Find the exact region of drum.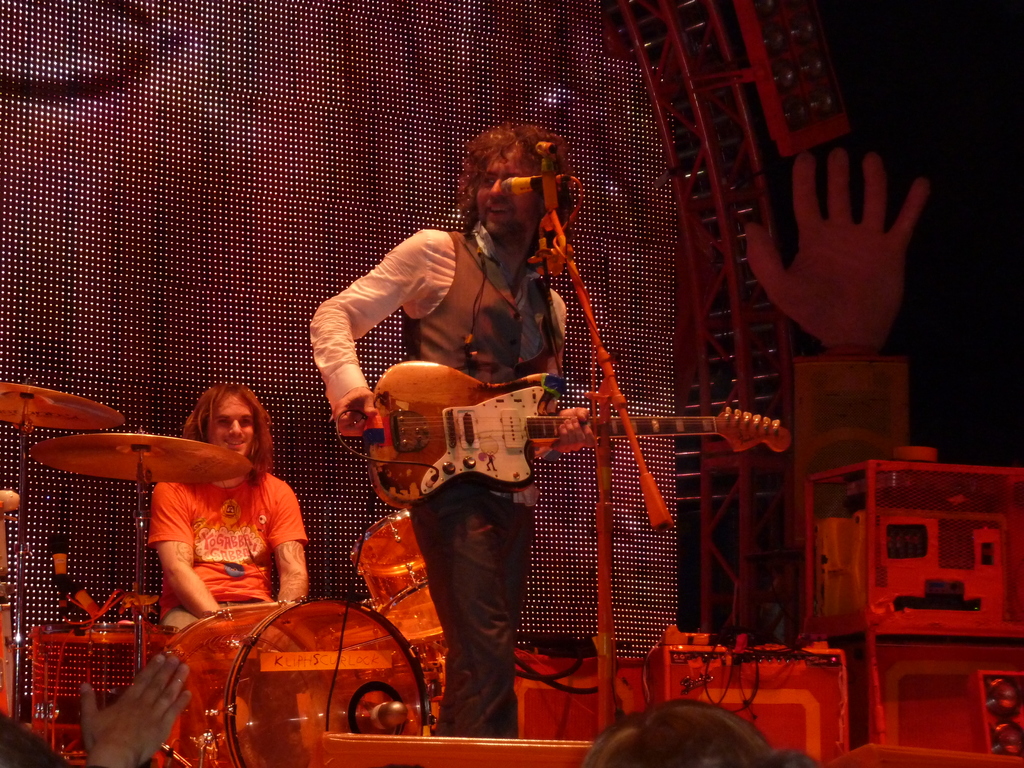
Exact region: bbox(164, 600, 433, 767).
